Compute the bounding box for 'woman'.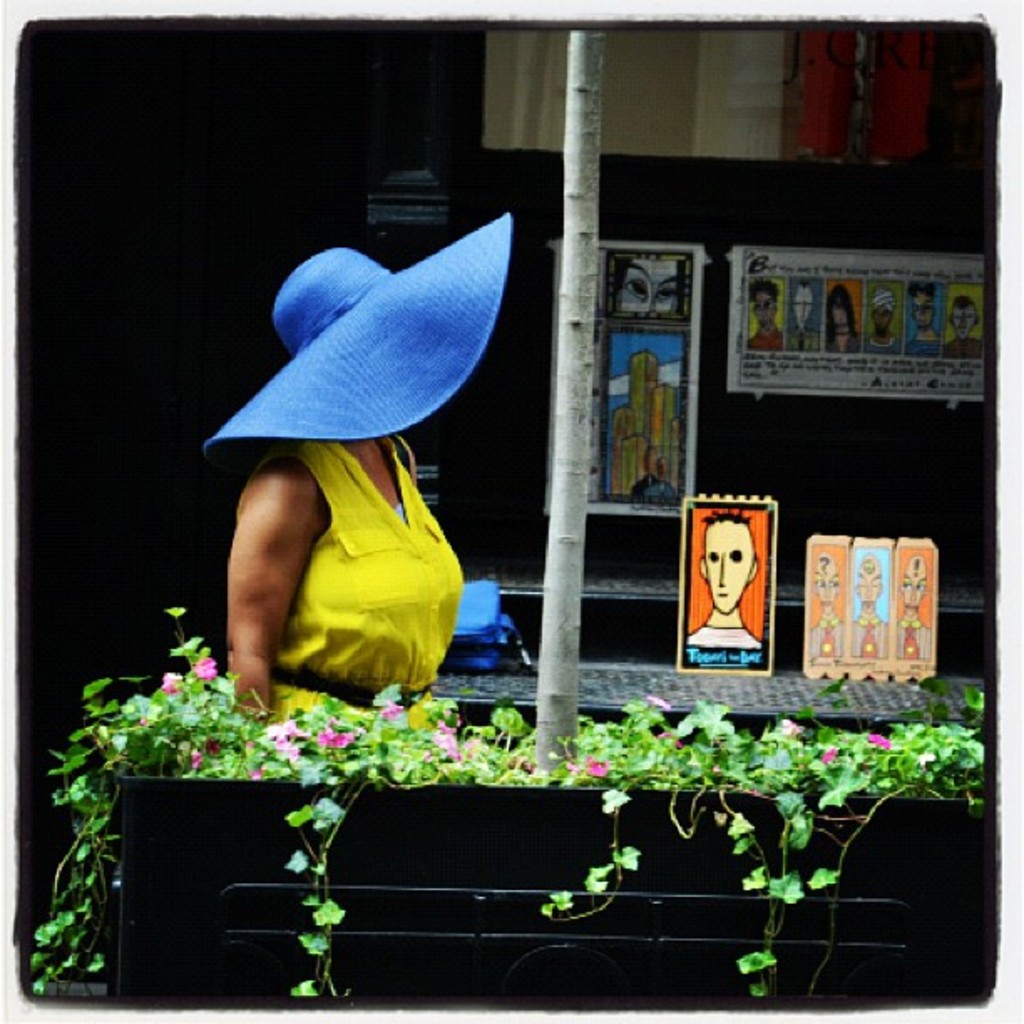
l=186, t=206, r=557, b=724.
